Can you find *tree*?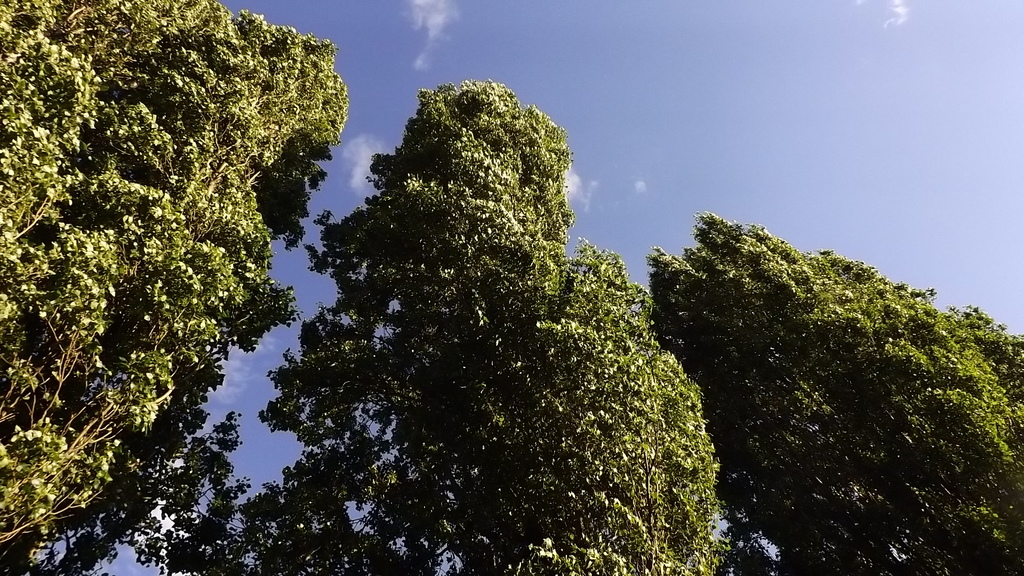
Yes, bounding box: bbox=[220, 79, 728, 575].
